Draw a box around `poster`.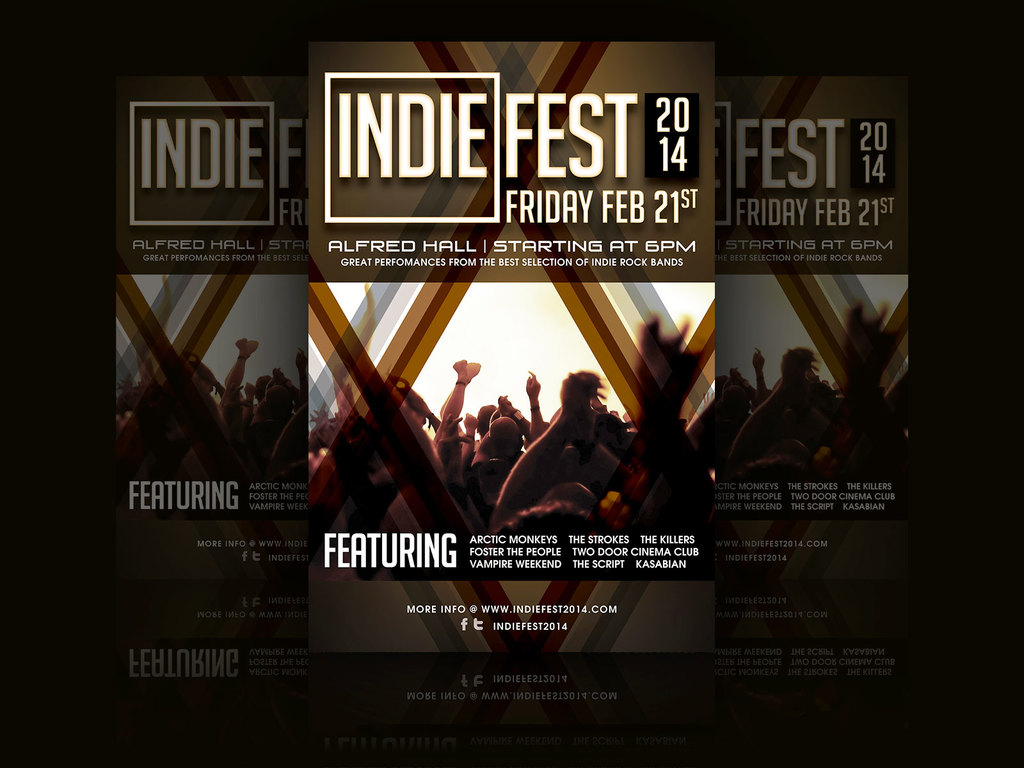
x1=0 y1=0 x2=1023 y2=767.
